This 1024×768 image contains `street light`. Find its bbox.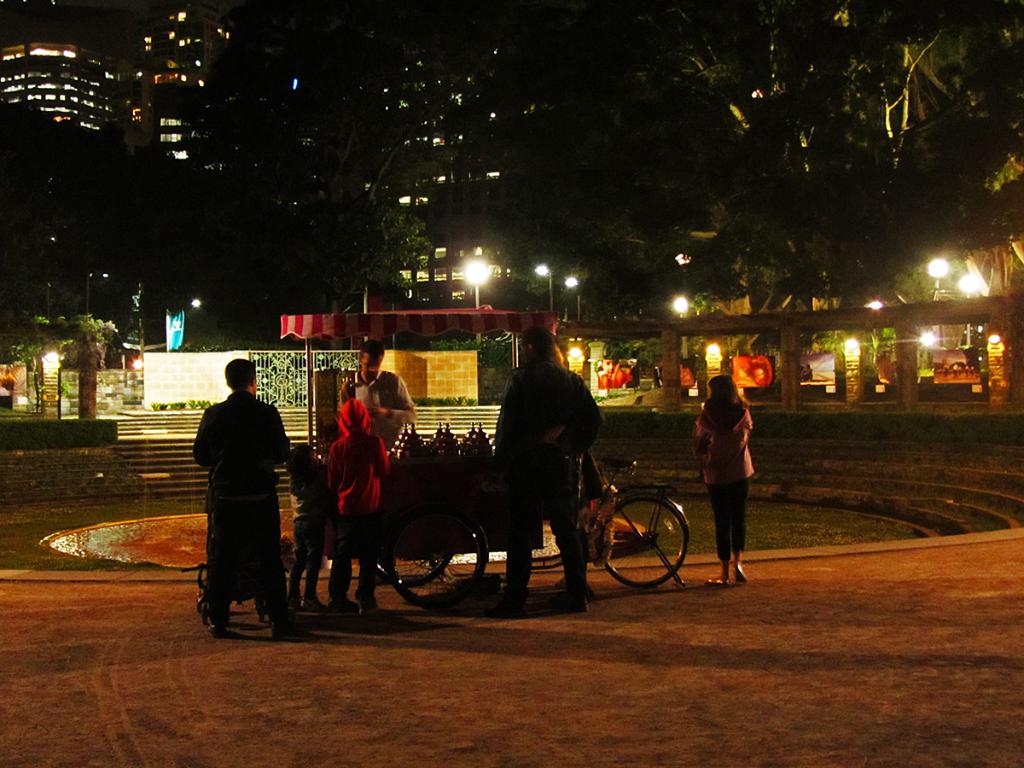
[463,253,500,305].
